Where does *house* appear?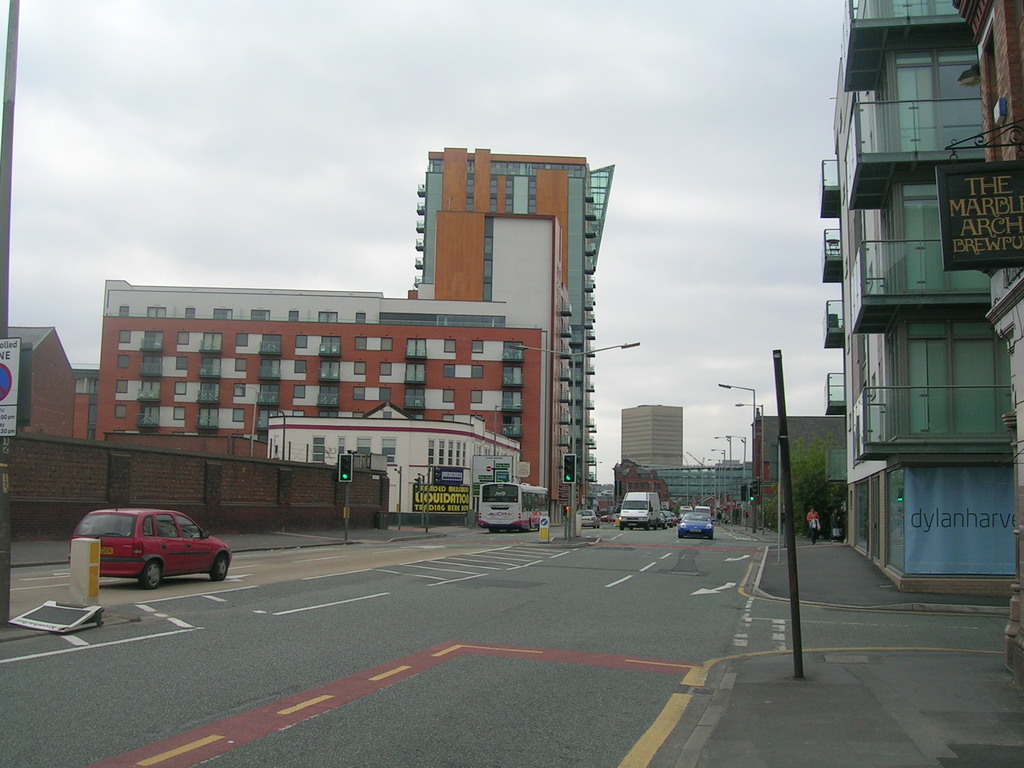
Appears at (left=9, top=326, right=82, bottom=442).
